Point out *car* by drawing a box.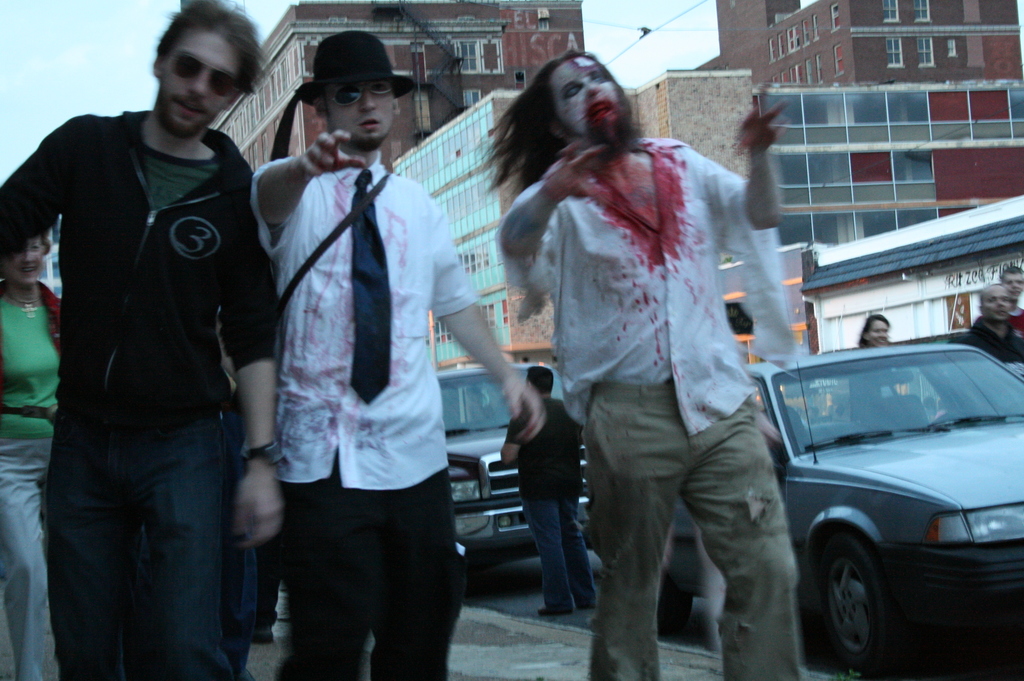
434/356/598/586.
